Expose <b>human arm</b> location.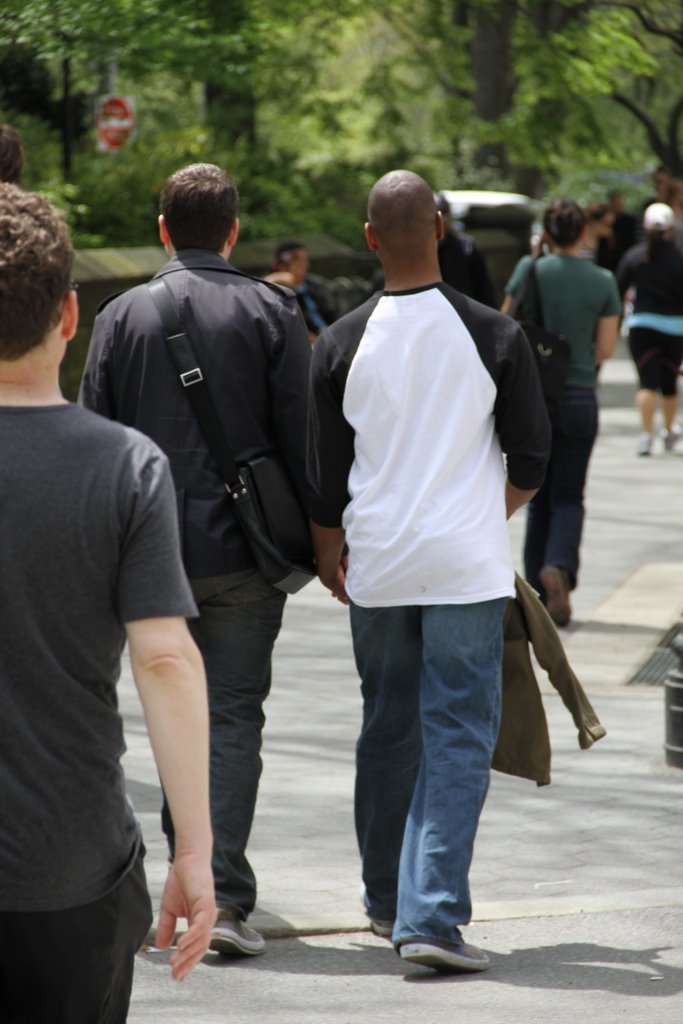
Exposed at [x1=500, y1=263, x2=539, y2=313].
